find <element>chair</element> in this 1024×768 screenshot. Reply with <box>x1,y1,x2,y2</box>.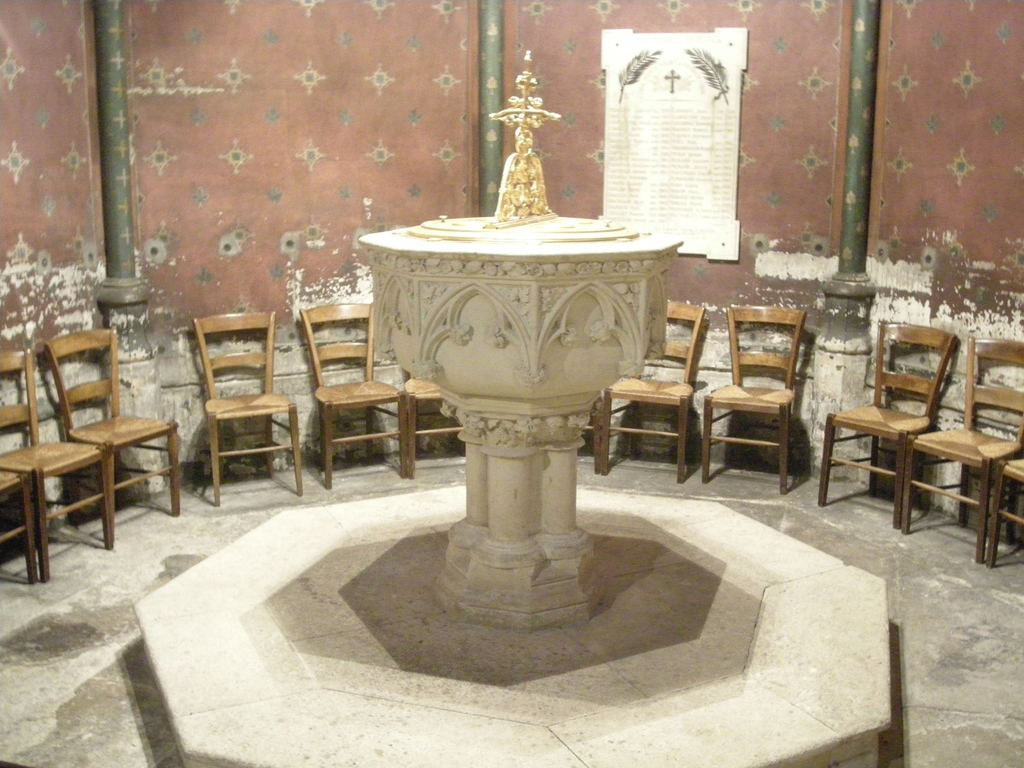
<box>697,298,809,495</box>.
